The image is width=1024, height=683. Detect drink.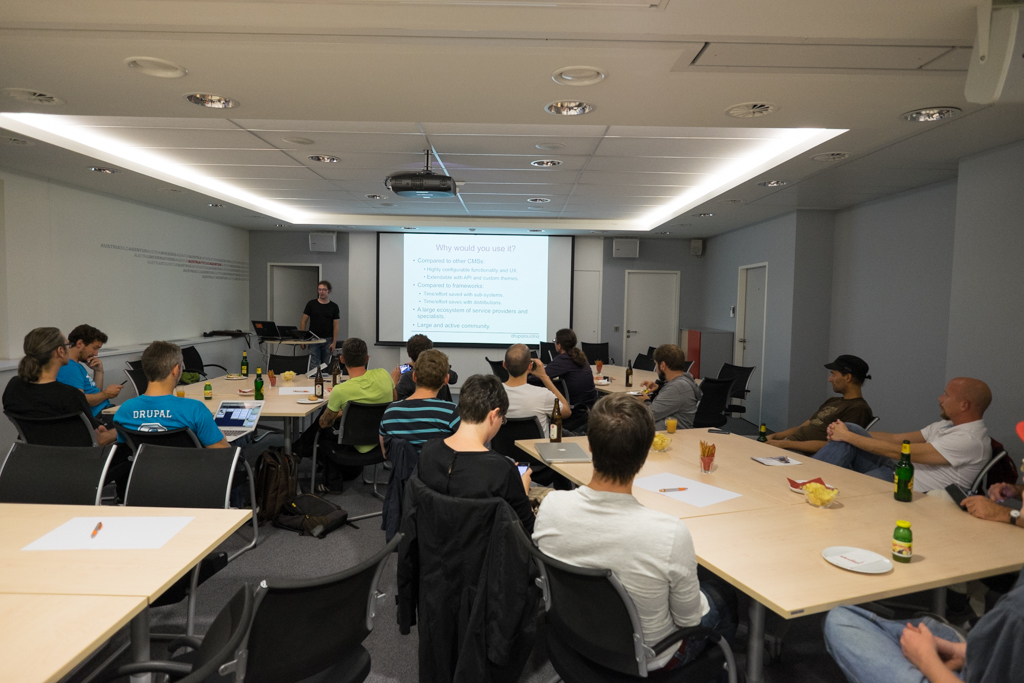
Detection: 626 364 632 388.
